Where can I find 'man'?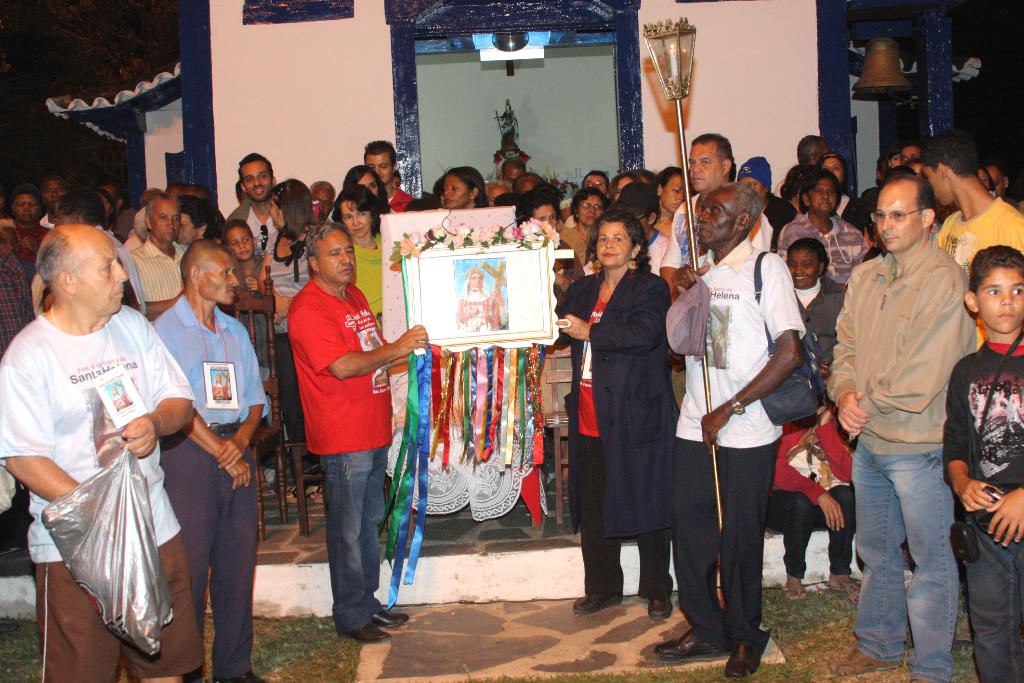
You can find it at detection(787, 135, 830, 206).
